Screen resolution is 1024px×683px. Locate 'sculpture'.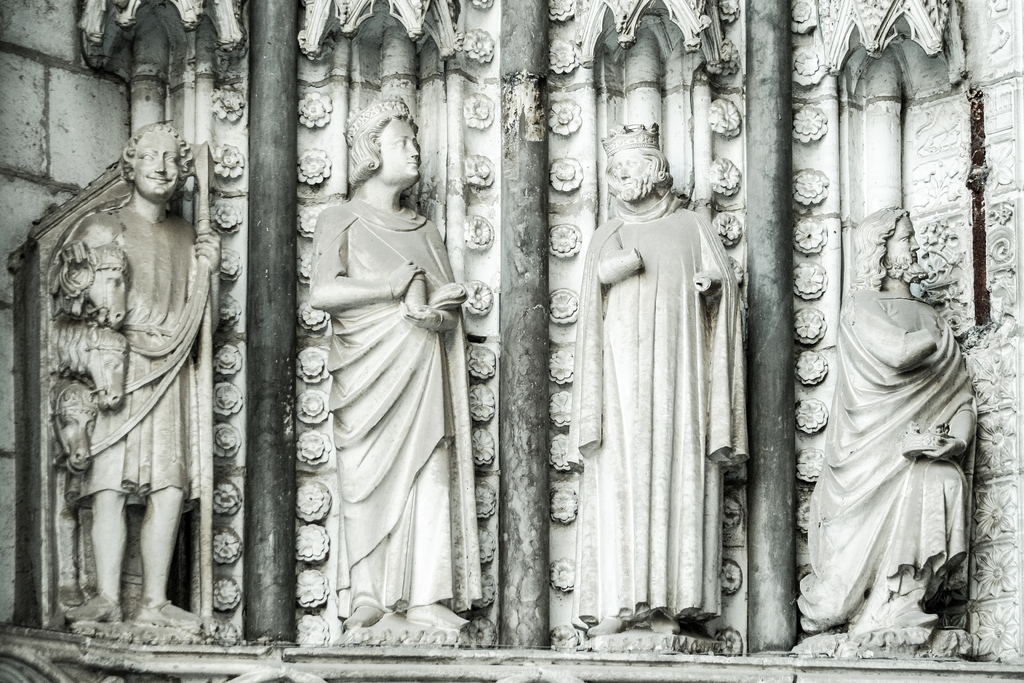
{"left": 540, "top": 31, "right": 582, "bottom": 83}.
